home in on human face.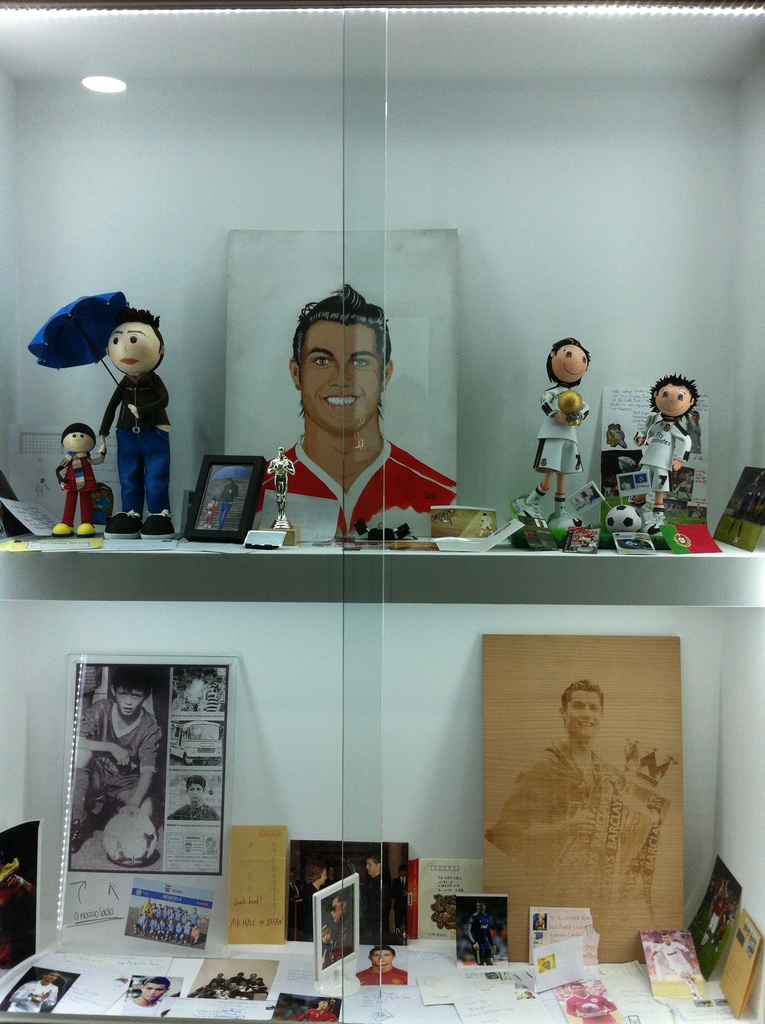
Homed in at [550,339,588,381].
